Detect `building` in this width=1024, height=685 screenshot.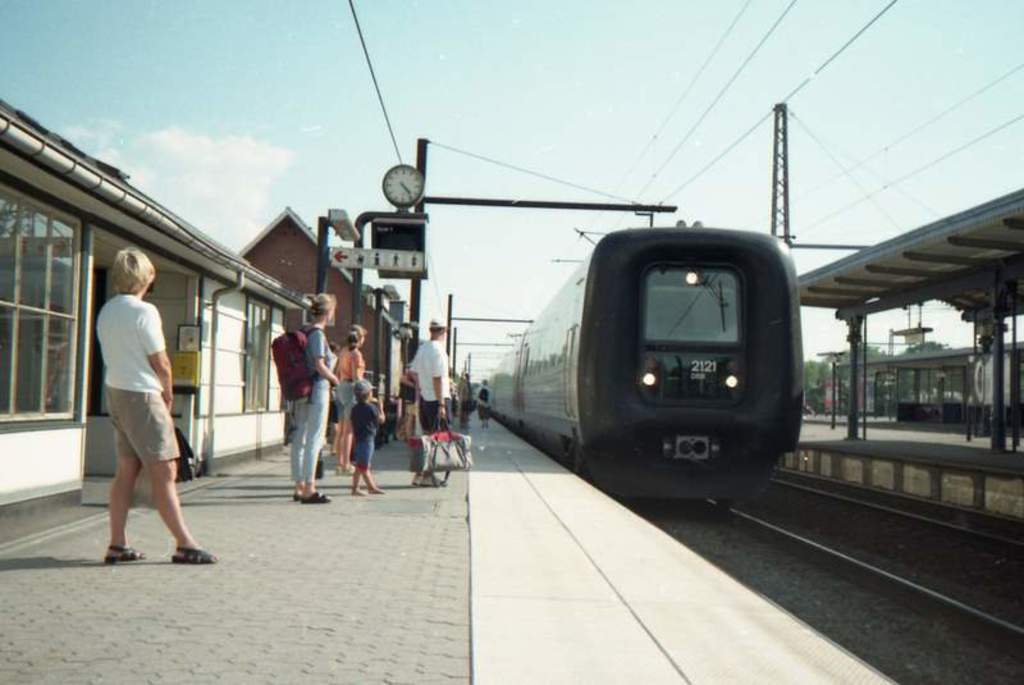
Detection: left=236, top=204, right=396, bottom=407.
